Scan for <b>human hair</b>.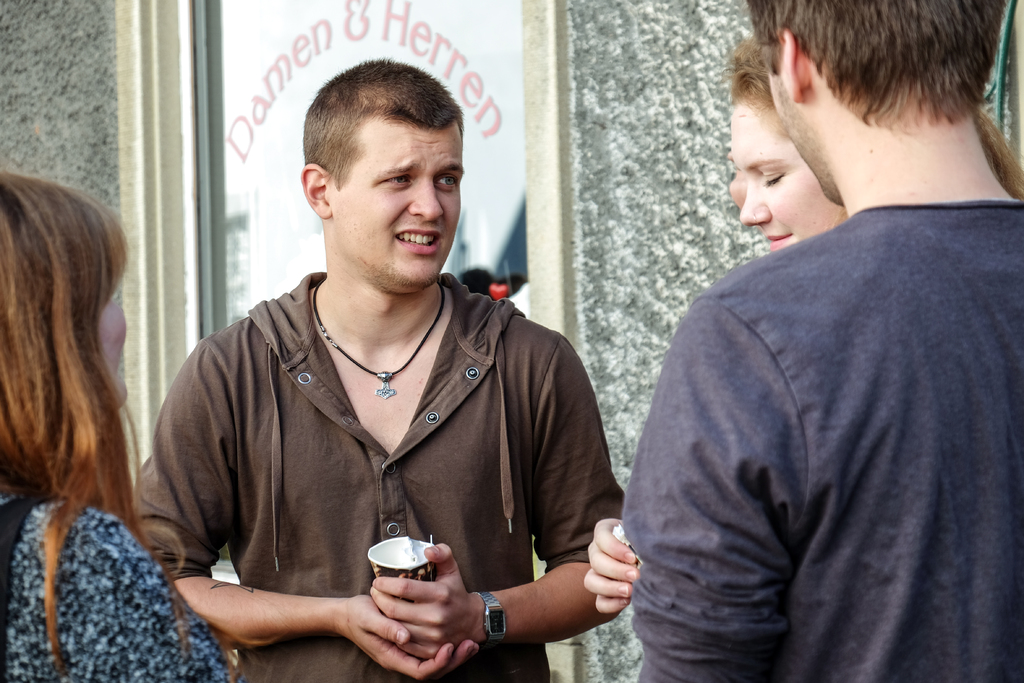
Scan result: pyautogui.locateOnScreen(728, 30, 1023, 205).
